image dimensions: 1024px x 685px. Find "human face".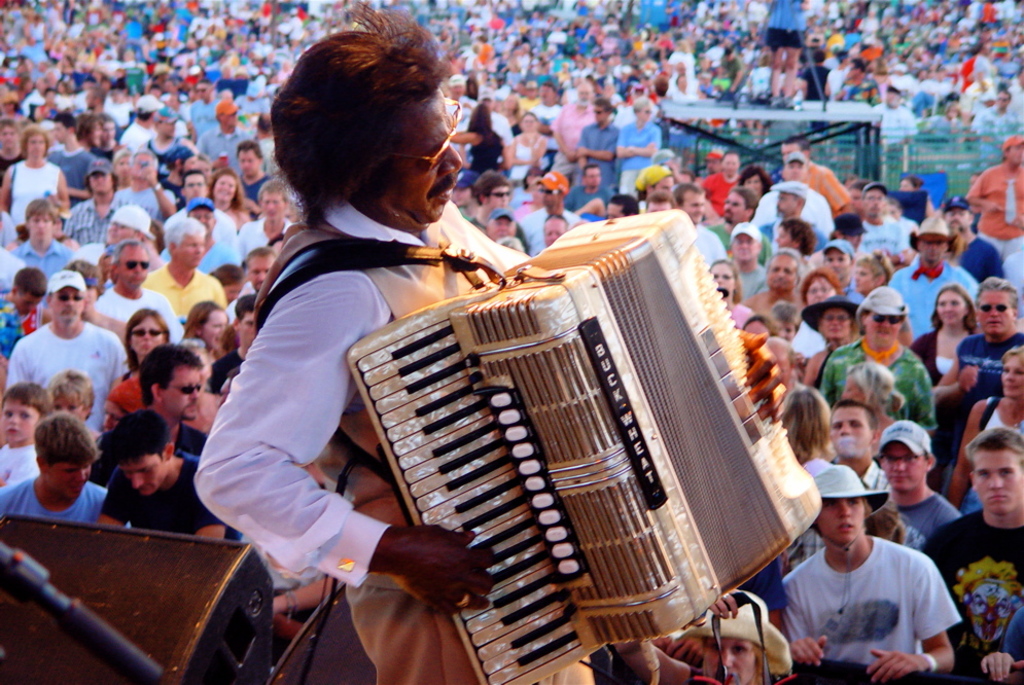
left=1002, top=351, right=1023, bottom=400.
